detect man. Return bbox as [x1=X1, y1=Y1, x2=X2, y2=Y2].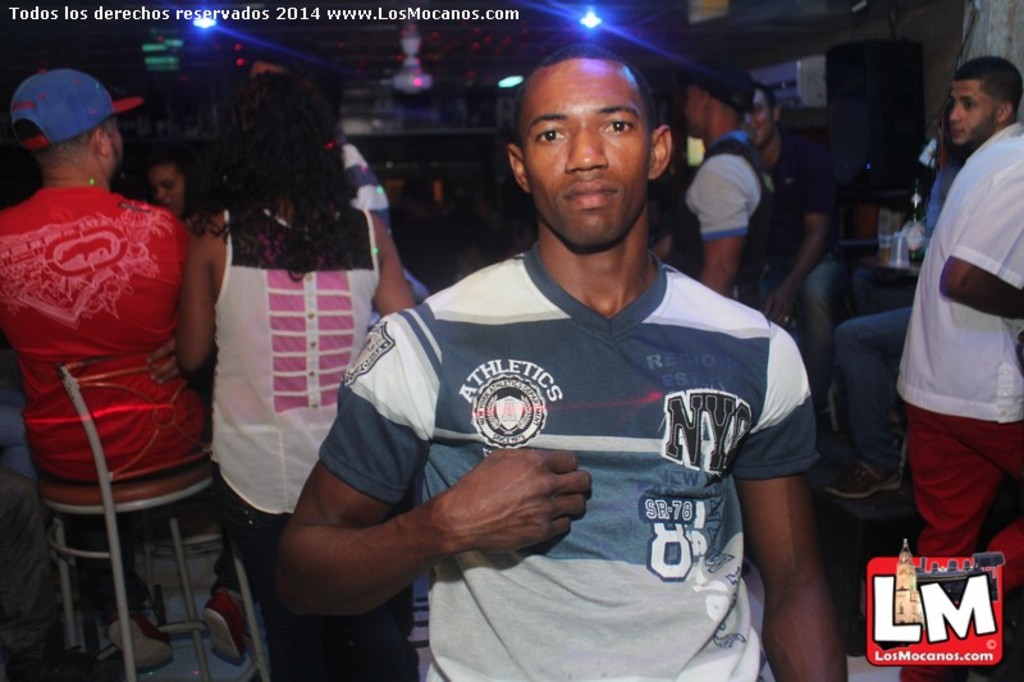
[x1=680, y1=61, x2=771, y2=308].
